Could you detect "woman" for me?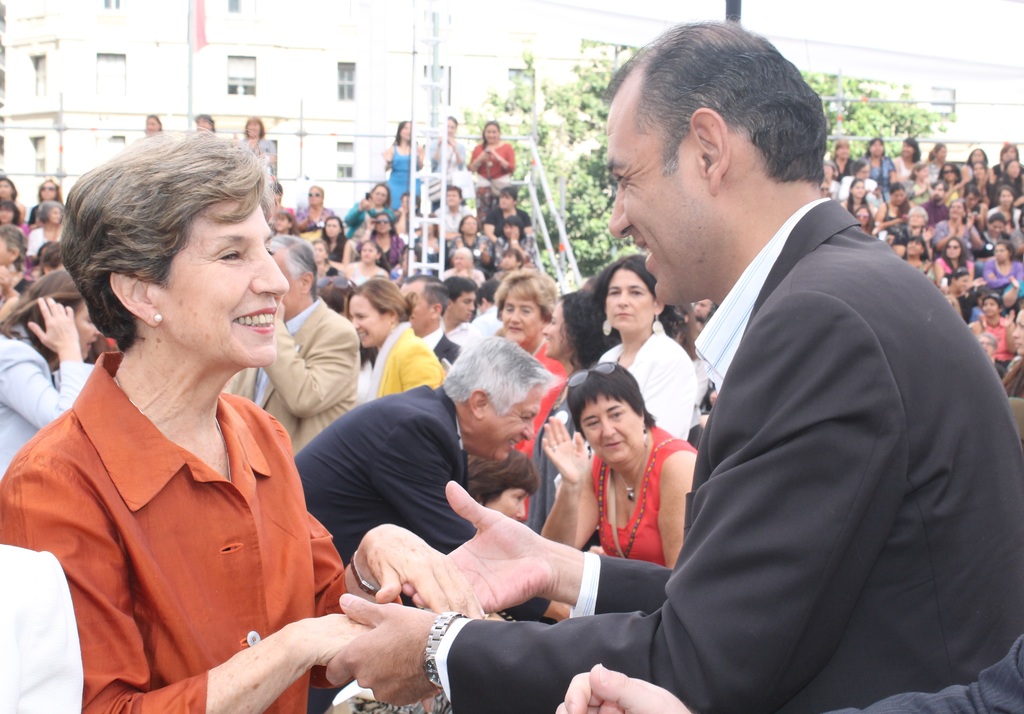
Detection result: box(582, 252, 699, 451).
